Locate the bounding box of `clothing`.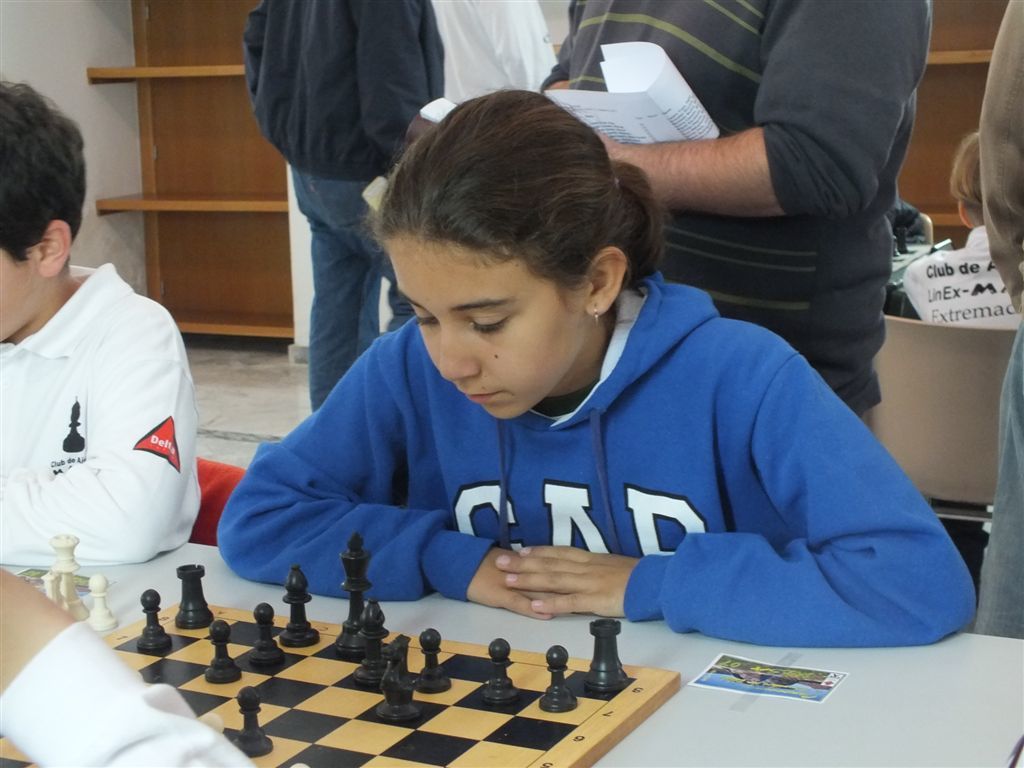
Bounding box: l=210, t=257, r=952, b=657.
